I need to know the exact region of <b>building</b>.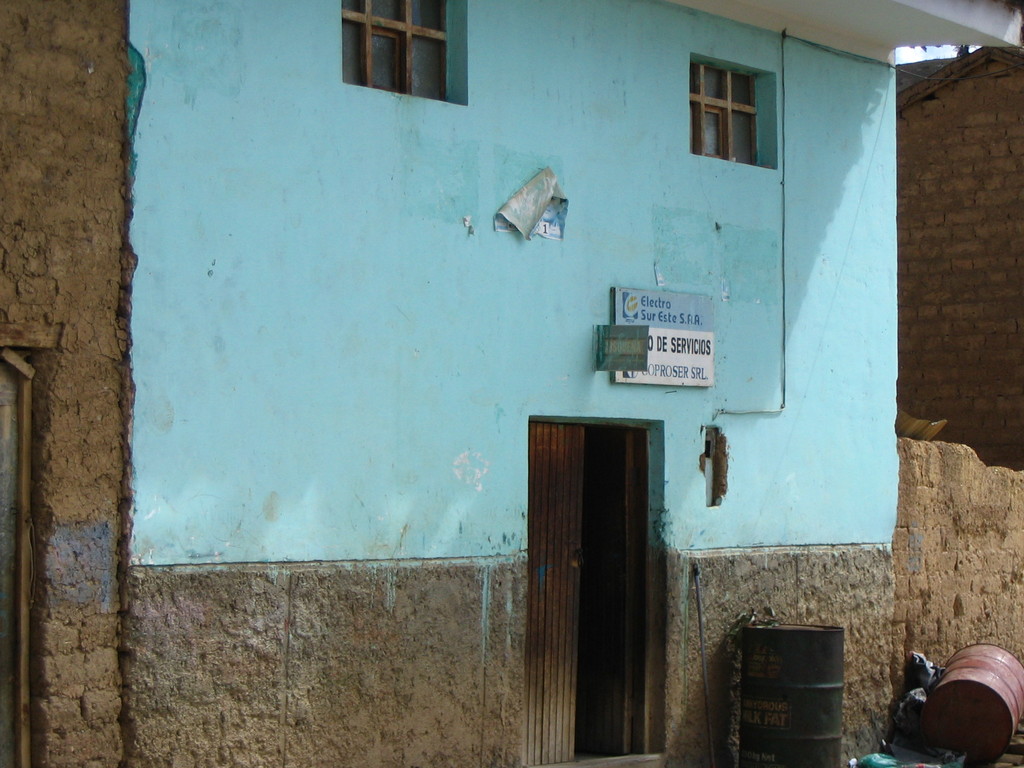
Region: pyautogui.locateOnScreen(0, 0, 130, 767).
